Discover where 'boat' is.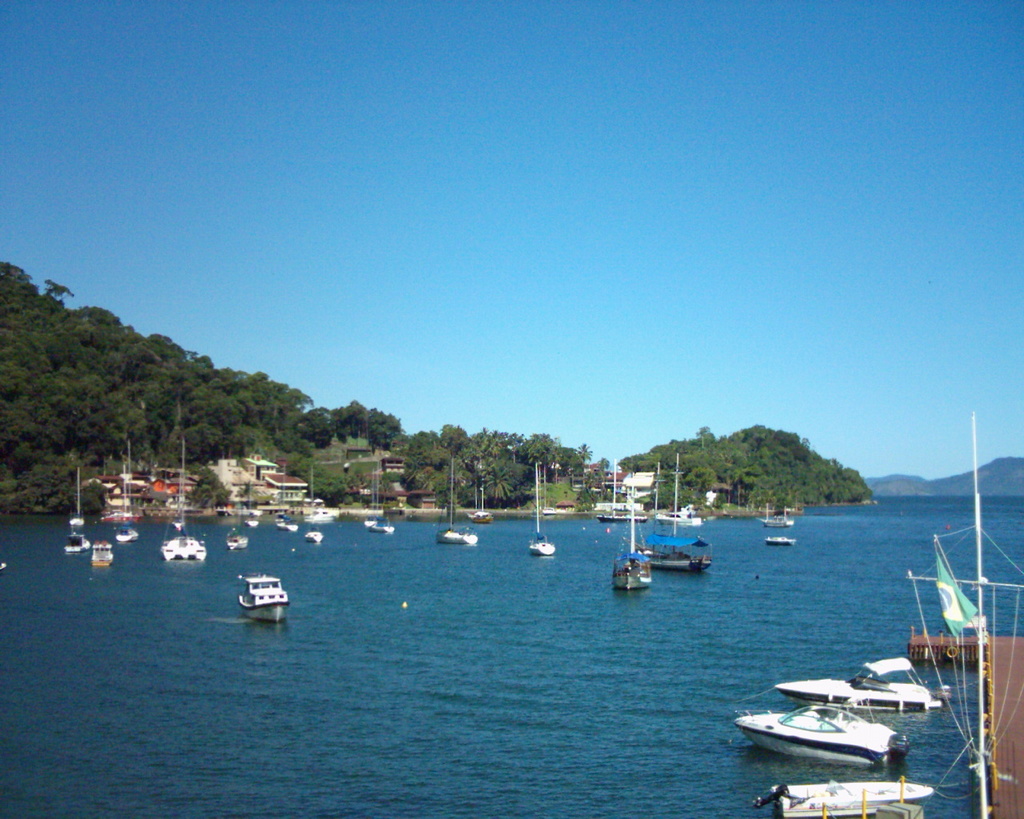
Discovered at [x1=601, y1=513, x2=649, y2=517].
